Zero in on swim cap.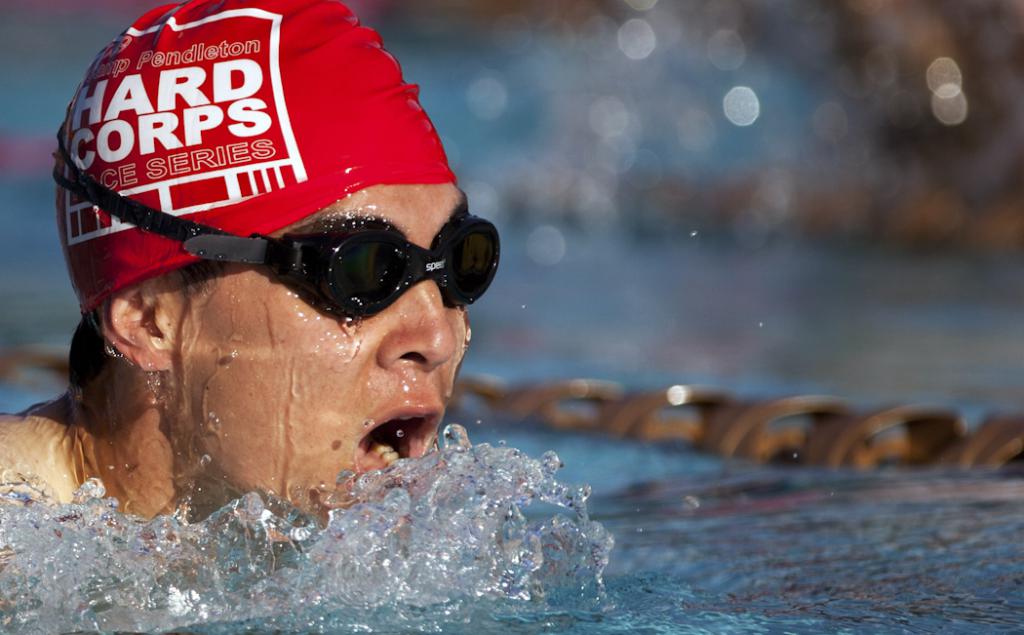
Zeroed in: box(59, 0, 455, 316).
